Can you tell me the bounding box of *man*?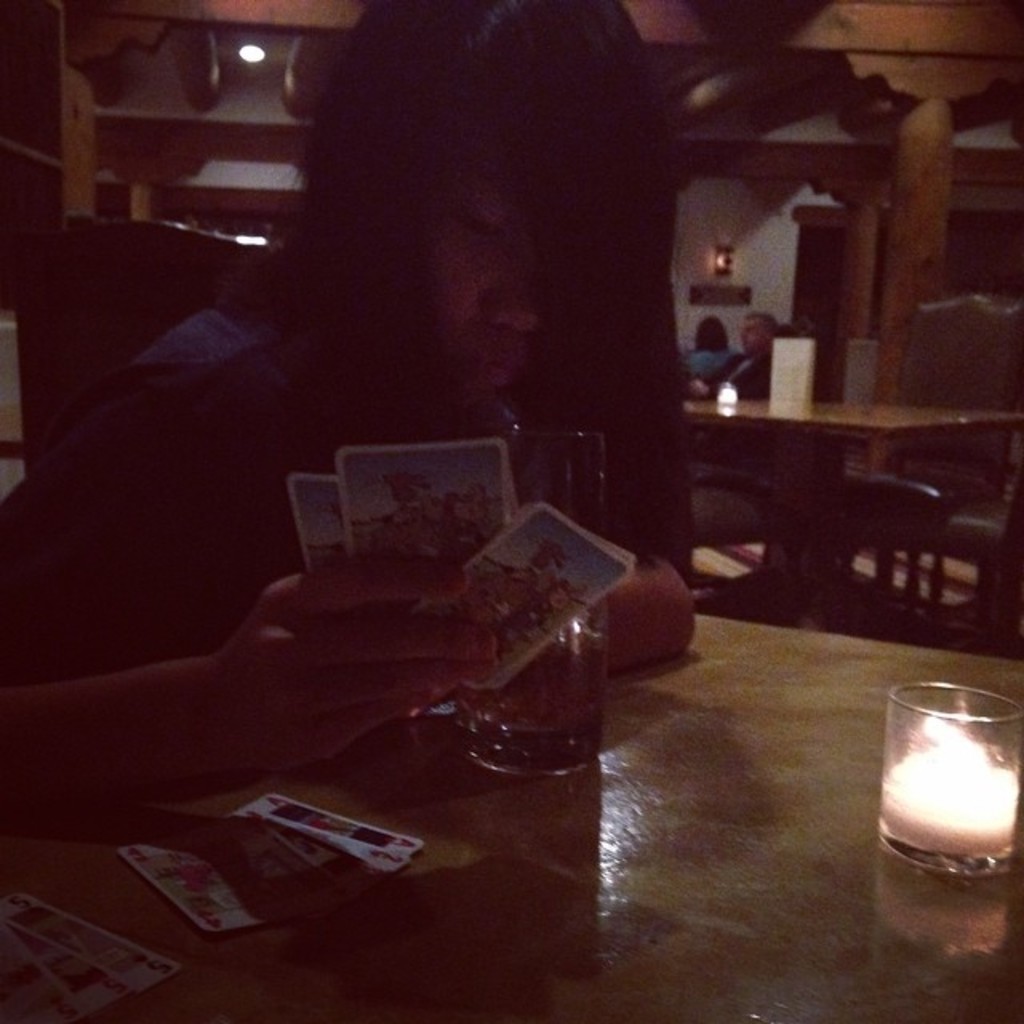
(706,306,789,421).
